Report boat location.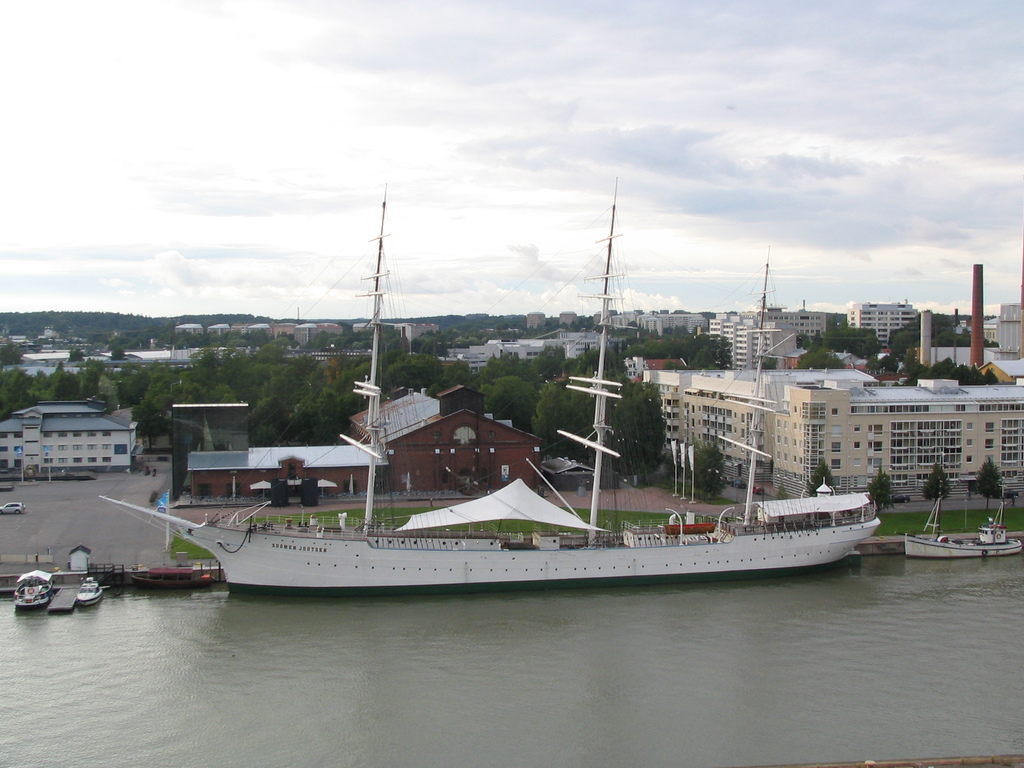
Report: 77,571,111,608.
